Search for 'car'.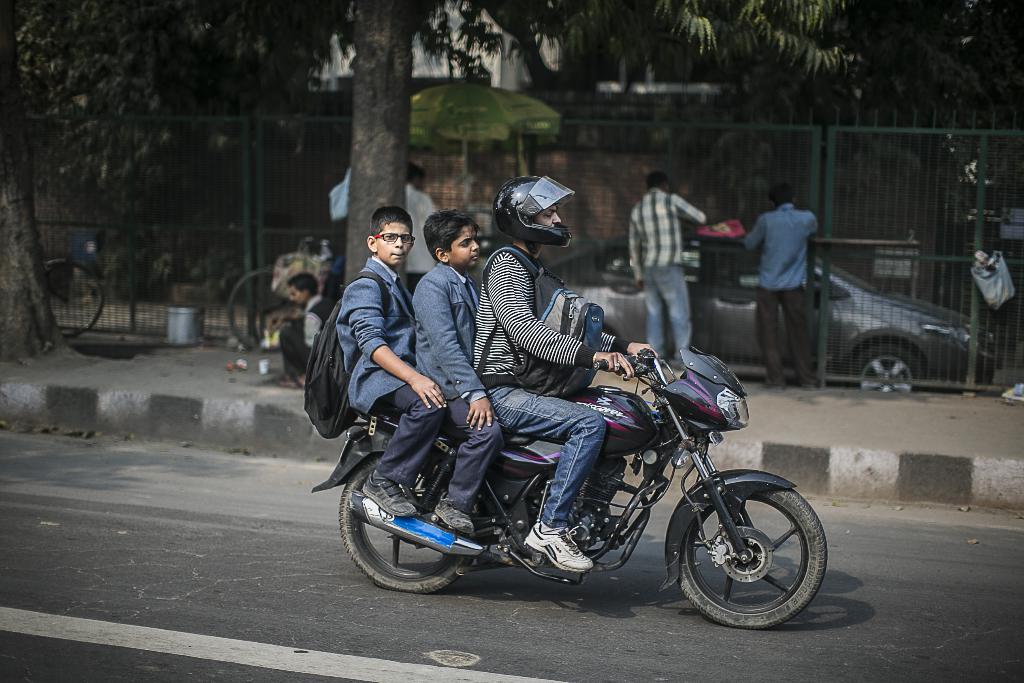
Found at box(544, 234, 1000, 391).
